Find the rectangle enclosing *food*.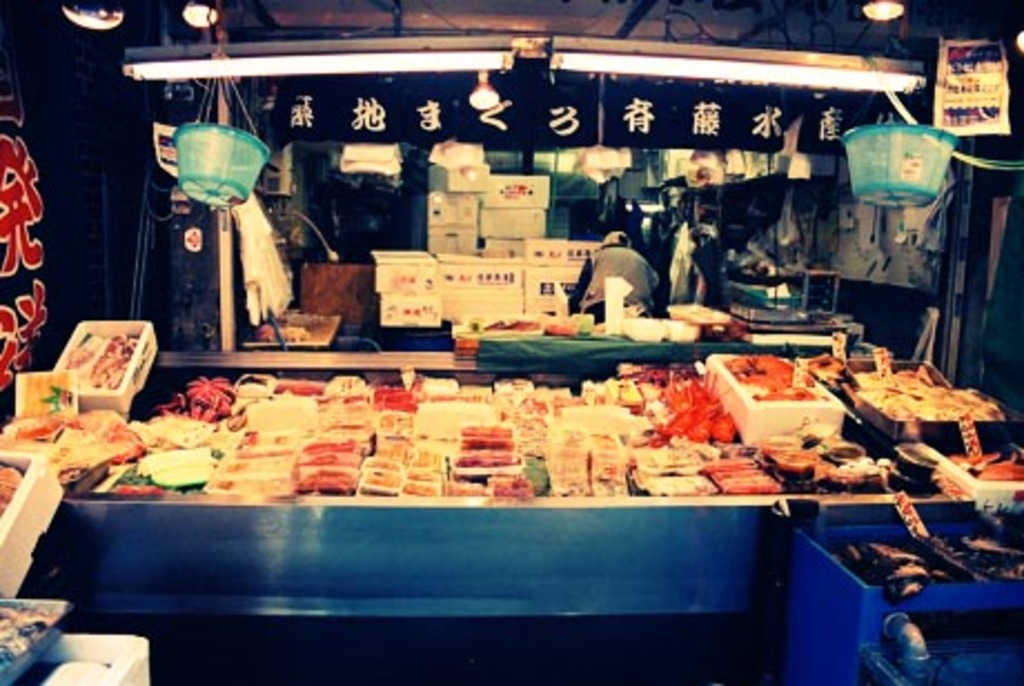
locate(853, 367, 1000, 425).
